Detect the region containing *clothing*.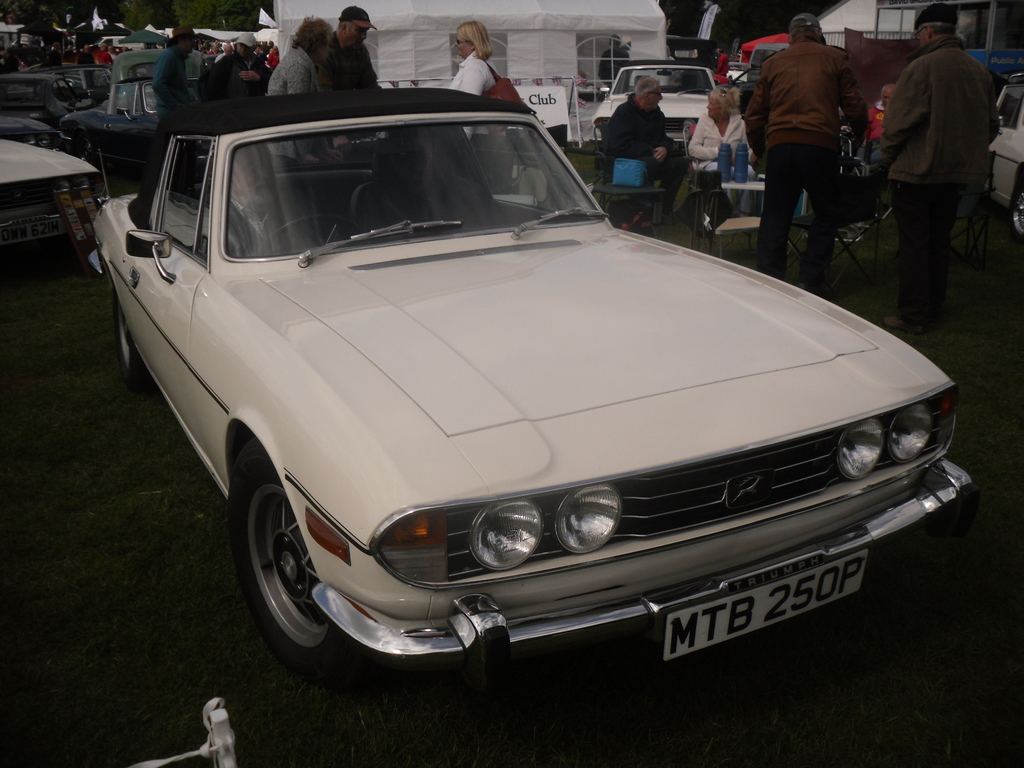
left=449, top=46, right=511, bottom=143.
